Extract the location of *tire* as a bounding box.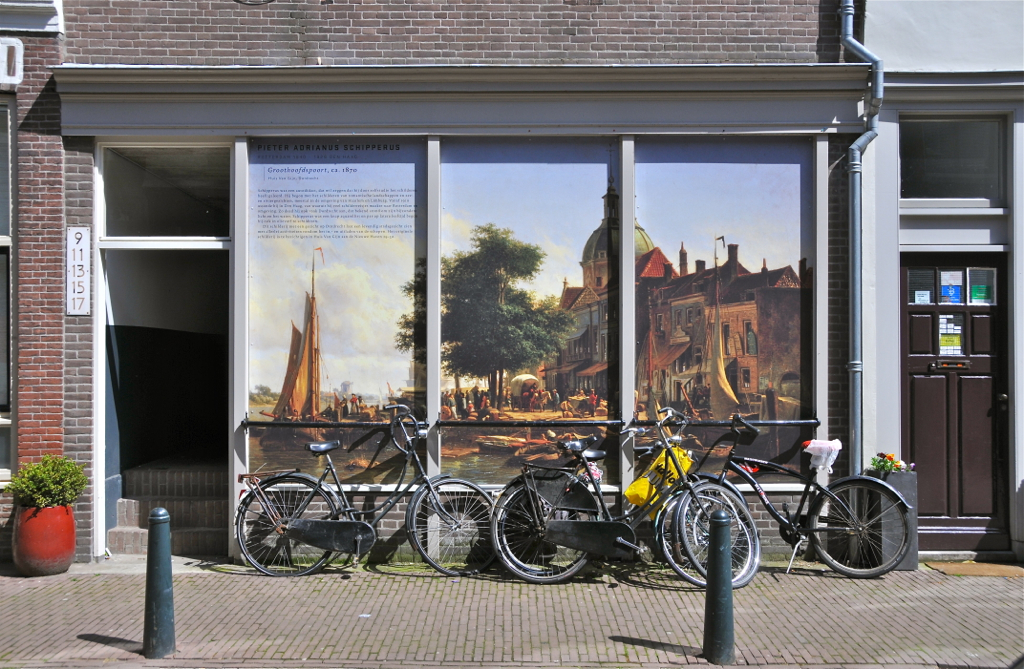
{"left": 405, "top": 474, "right": 505, "bottom": 578}.
